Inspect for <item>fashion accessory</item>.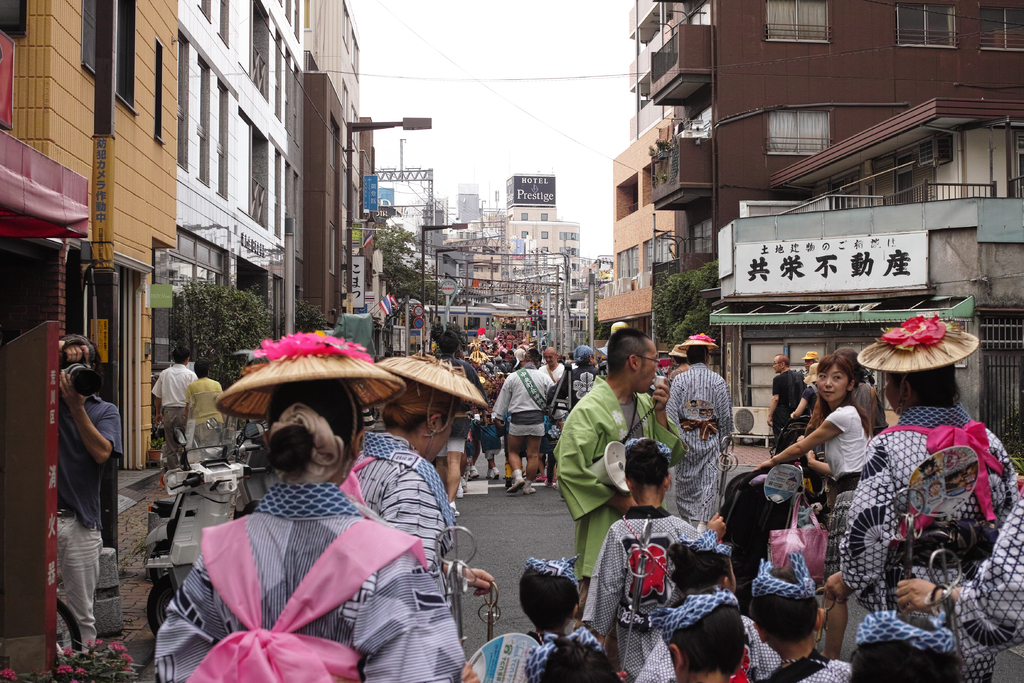
Inspection: crop(670, 329, 720, 359).
